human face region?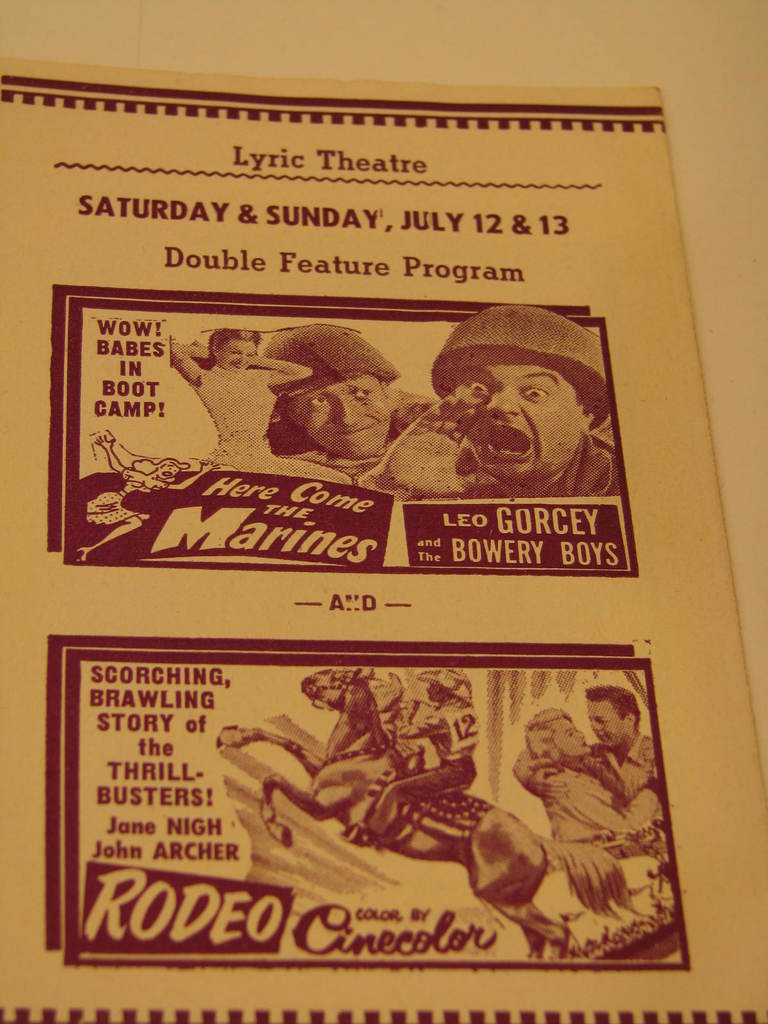
[x1=588, y1=695, x2=627, y2=753]
